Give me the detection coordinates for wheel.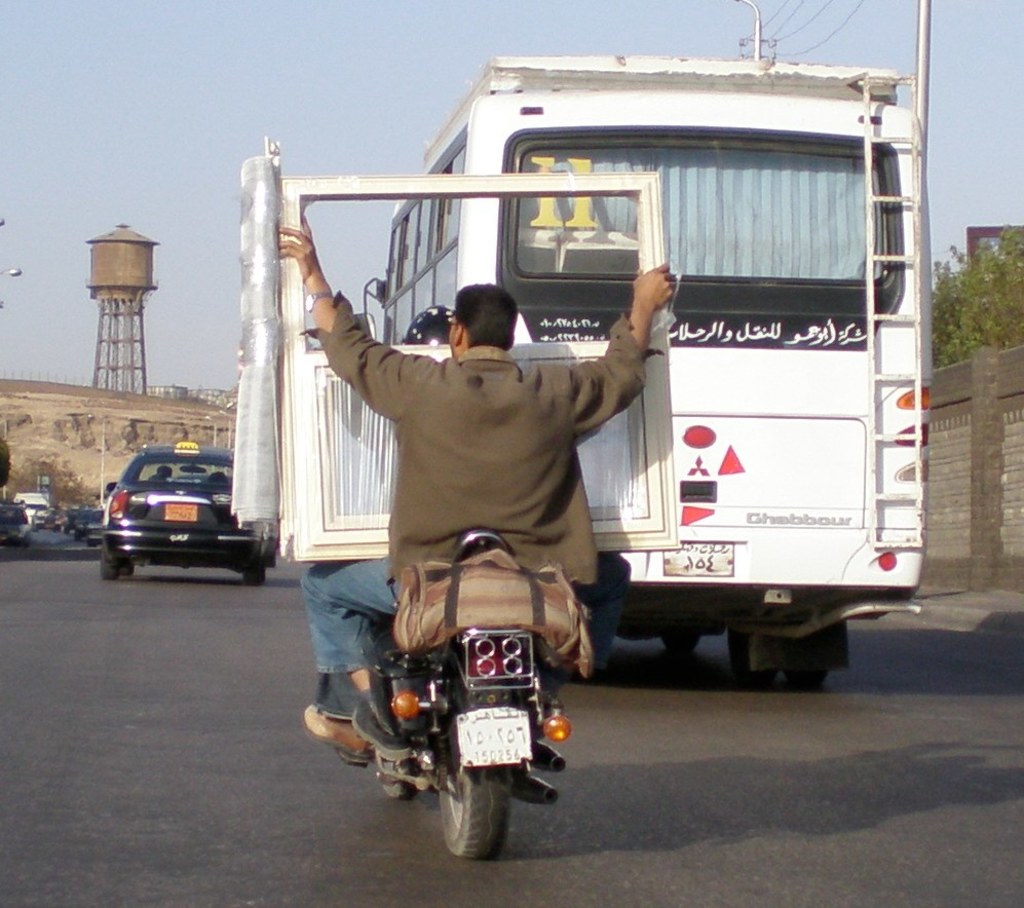
(x1=729, y1=618, x2=782, y2=687).
